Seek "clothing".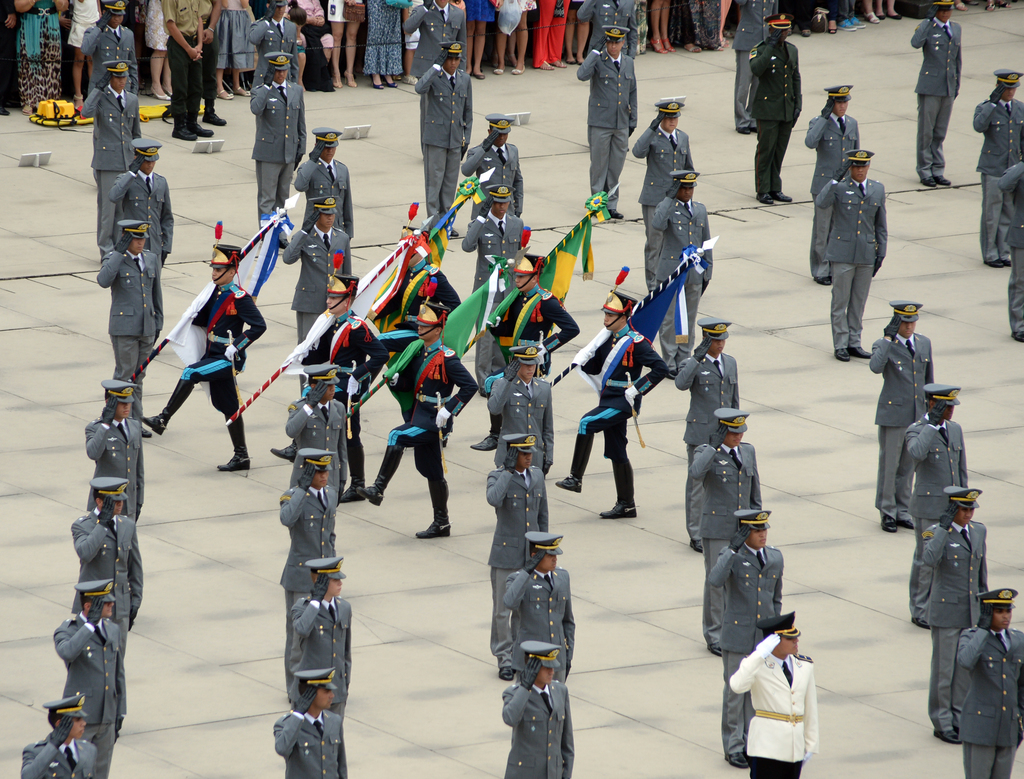
pyautogui.locateOnScreen(69, 507, 141, 652).
